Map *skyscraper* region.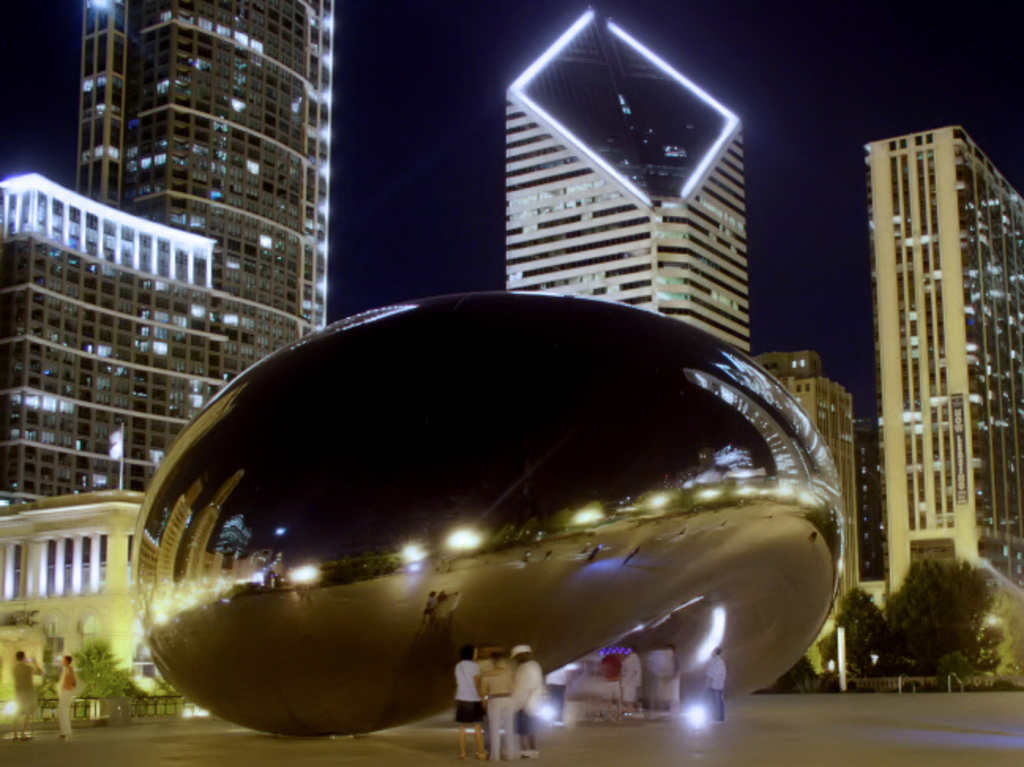
Mapped to region(860, 129, 1022, 604).
